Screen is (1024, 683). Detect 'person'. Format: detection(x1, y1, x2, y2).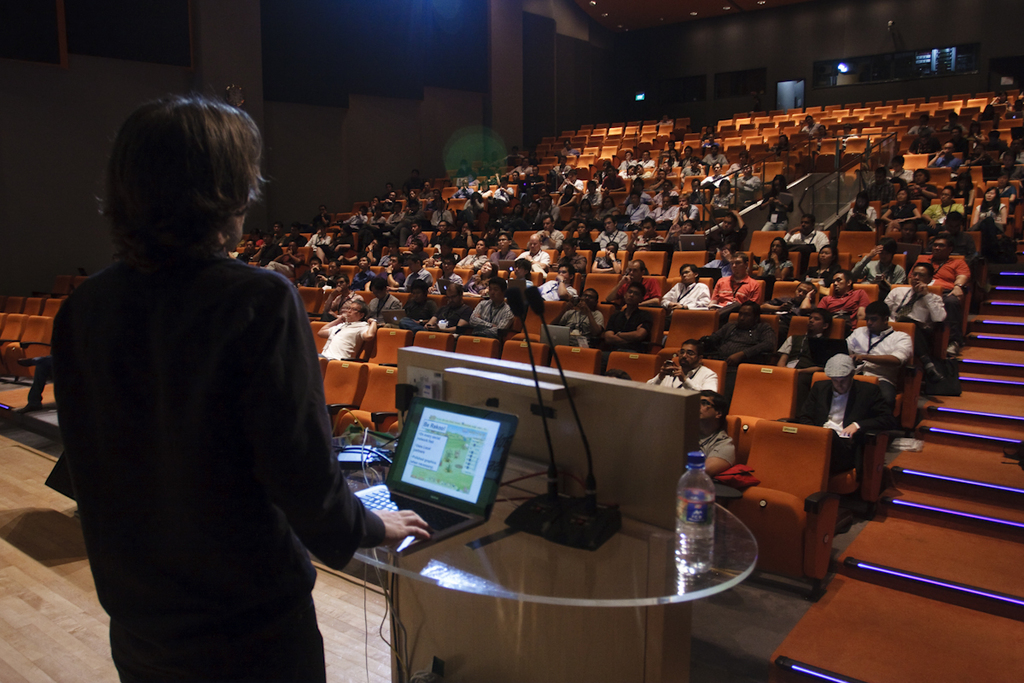
detection(777, 260, 854, 318).
